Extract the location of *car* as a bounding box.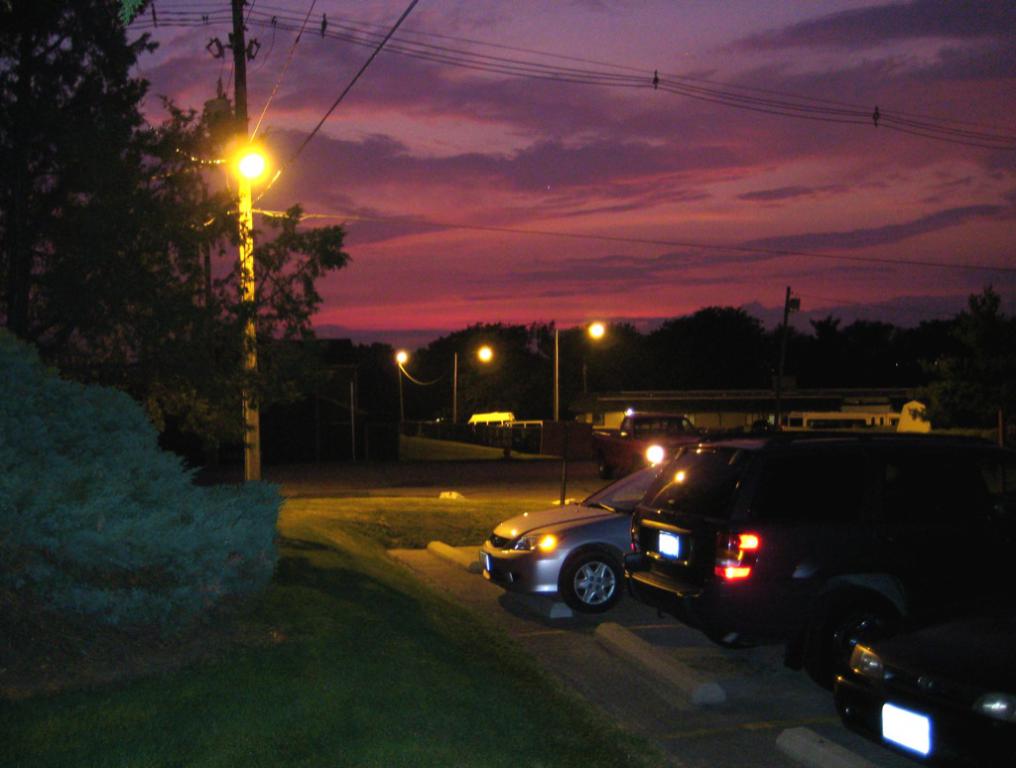
bbox(622, 427, 1015, 658).
